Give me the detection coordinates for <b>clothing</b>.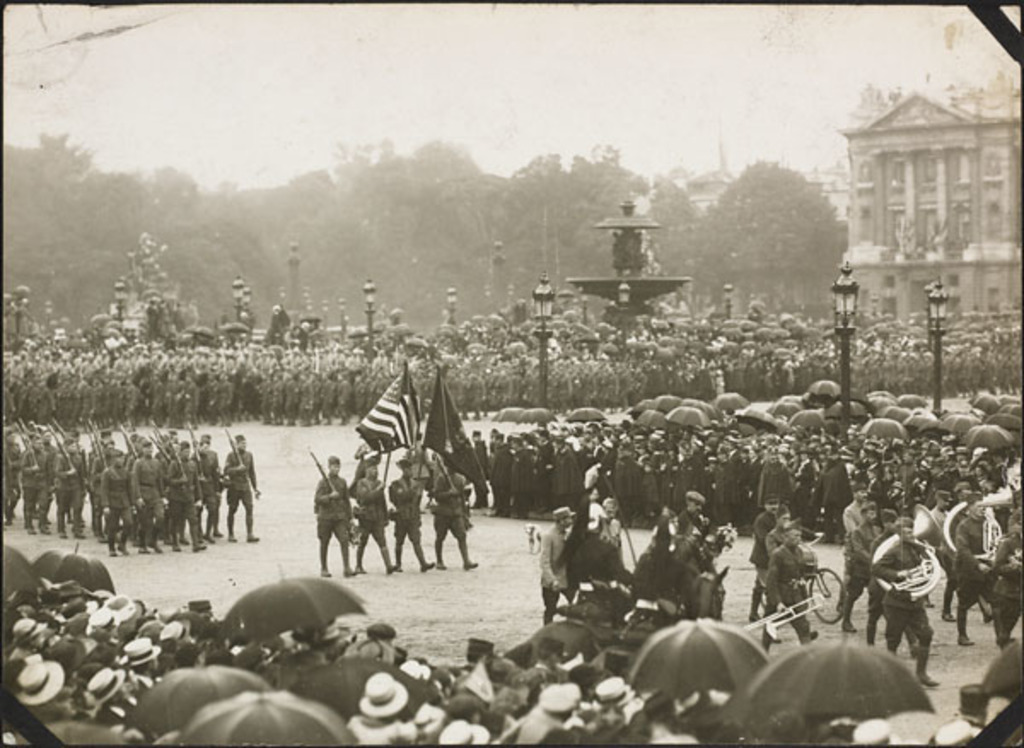
select_region(934, 507, 947, 543).
